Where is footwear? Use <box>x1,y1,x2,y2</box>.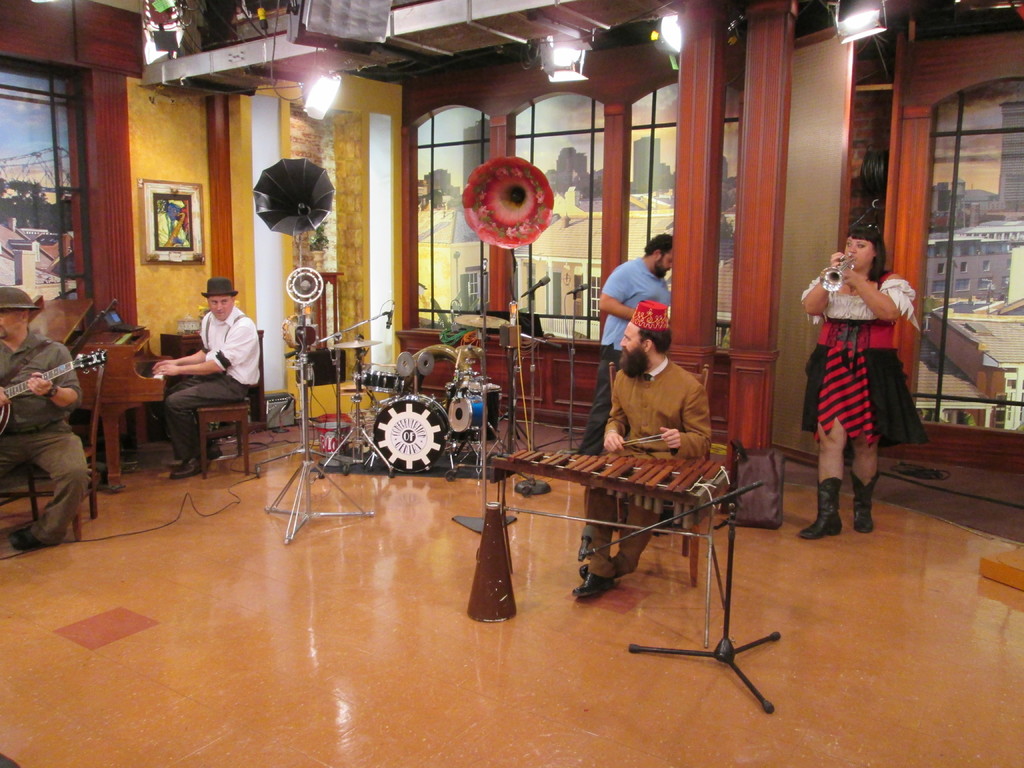
<box>204,446,221,464</box>.
